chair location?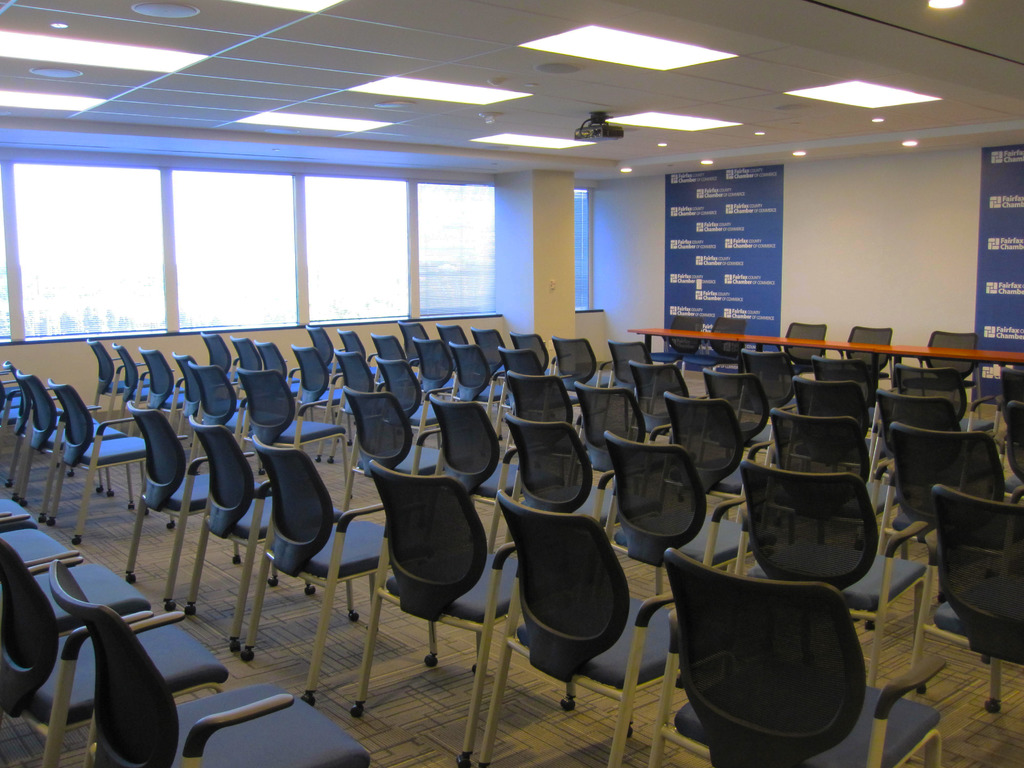
left=199, top=326, right=235, bottom=397
